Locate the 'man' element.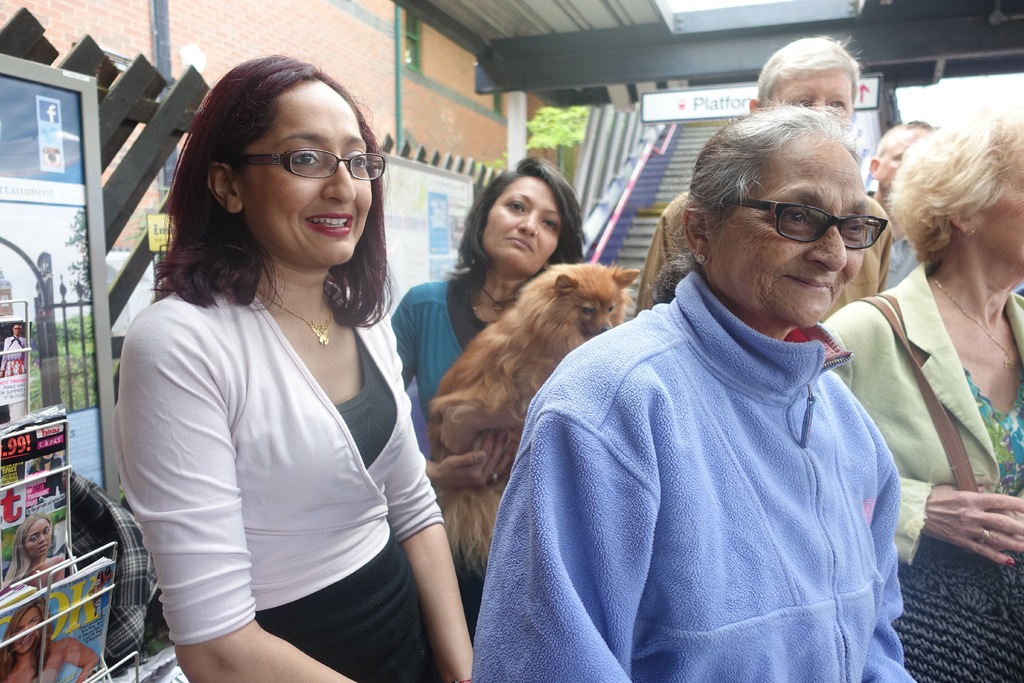
Element bbox: (632, 28, 897, 318).
